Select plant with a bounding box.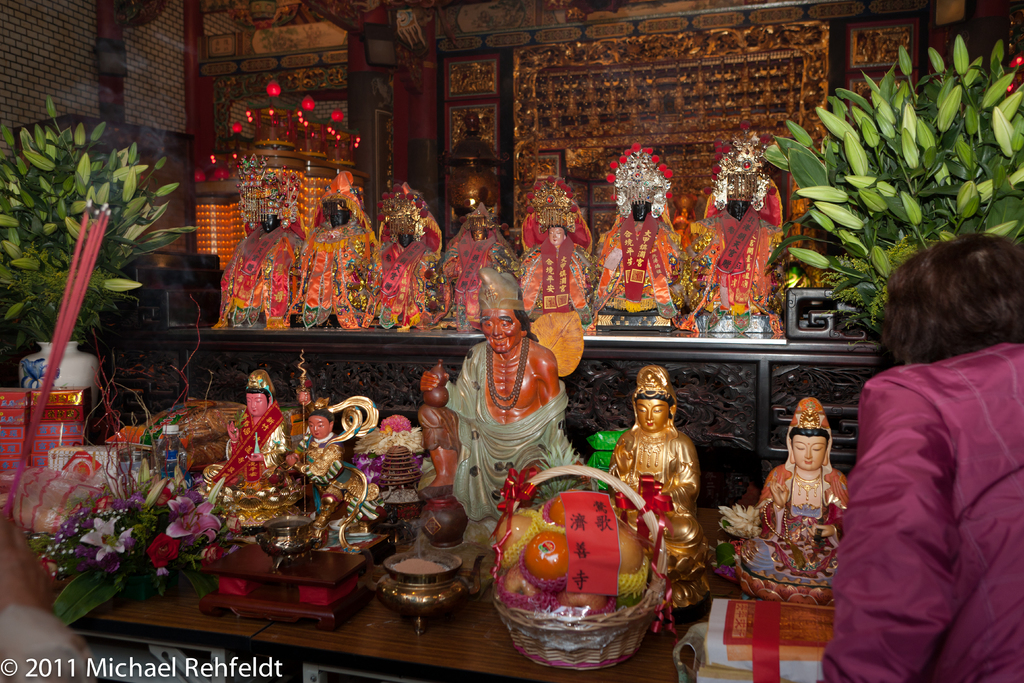
Rect(0, 95, 202, 340).
